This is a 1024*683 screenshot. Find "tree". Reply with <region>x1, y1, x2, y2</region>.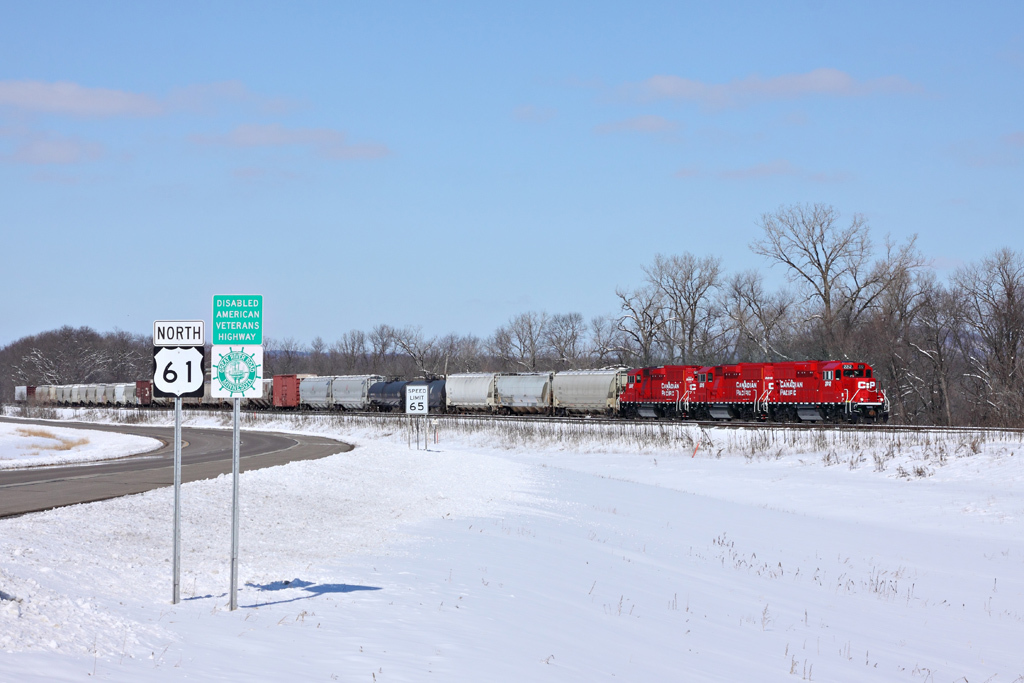
<region>754, 207, 863, 358</region>.
